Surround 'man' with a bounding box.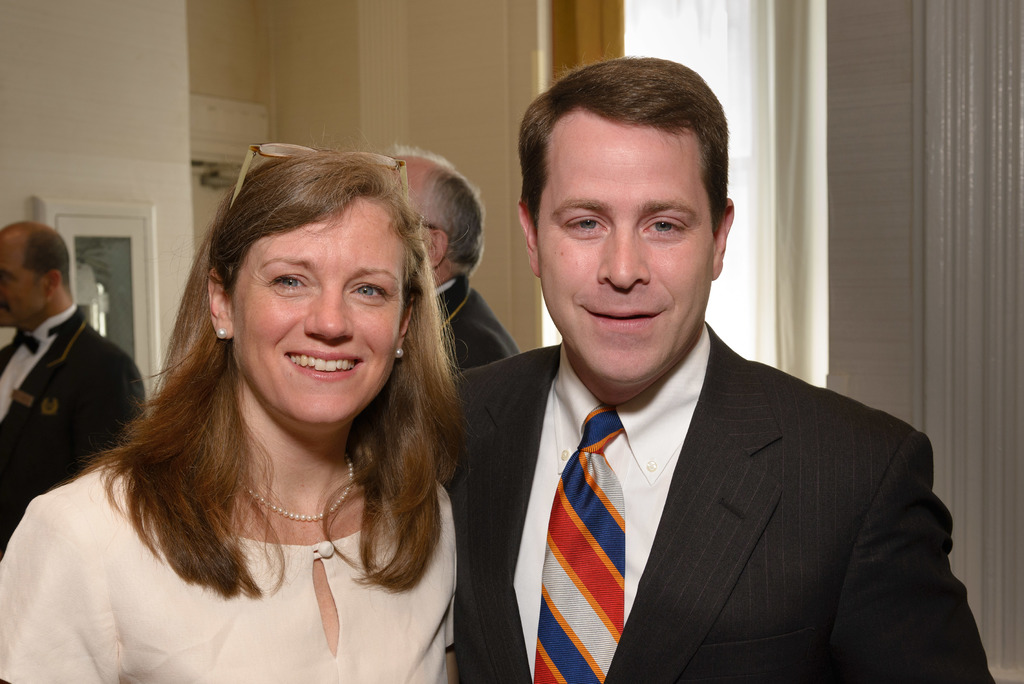
(391, 154, 527, 388).
